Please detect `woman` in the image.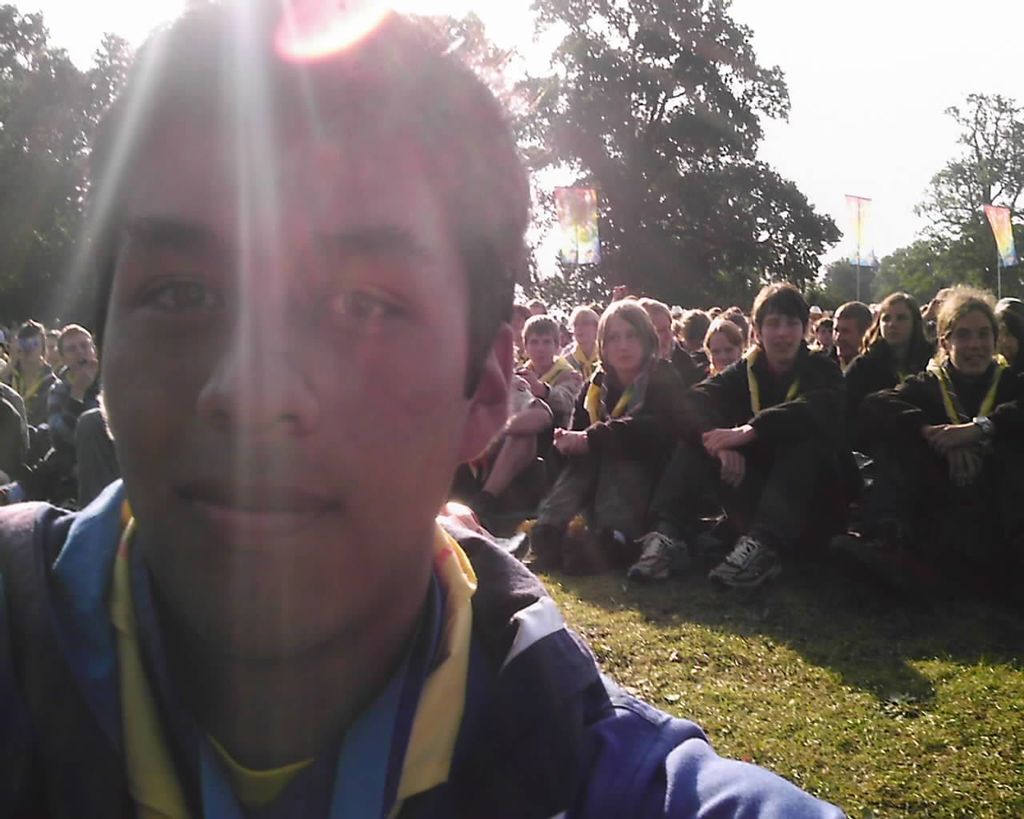
(0,318,58,415).
